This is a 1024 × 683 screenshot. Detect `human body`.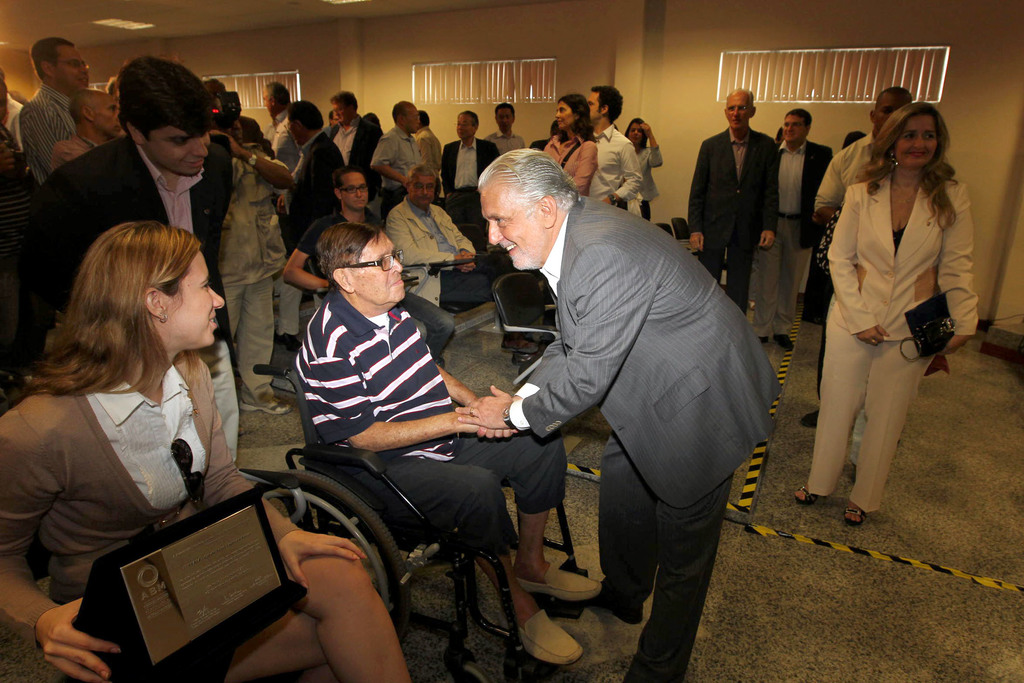
detection(0, 227, 408, 682).
